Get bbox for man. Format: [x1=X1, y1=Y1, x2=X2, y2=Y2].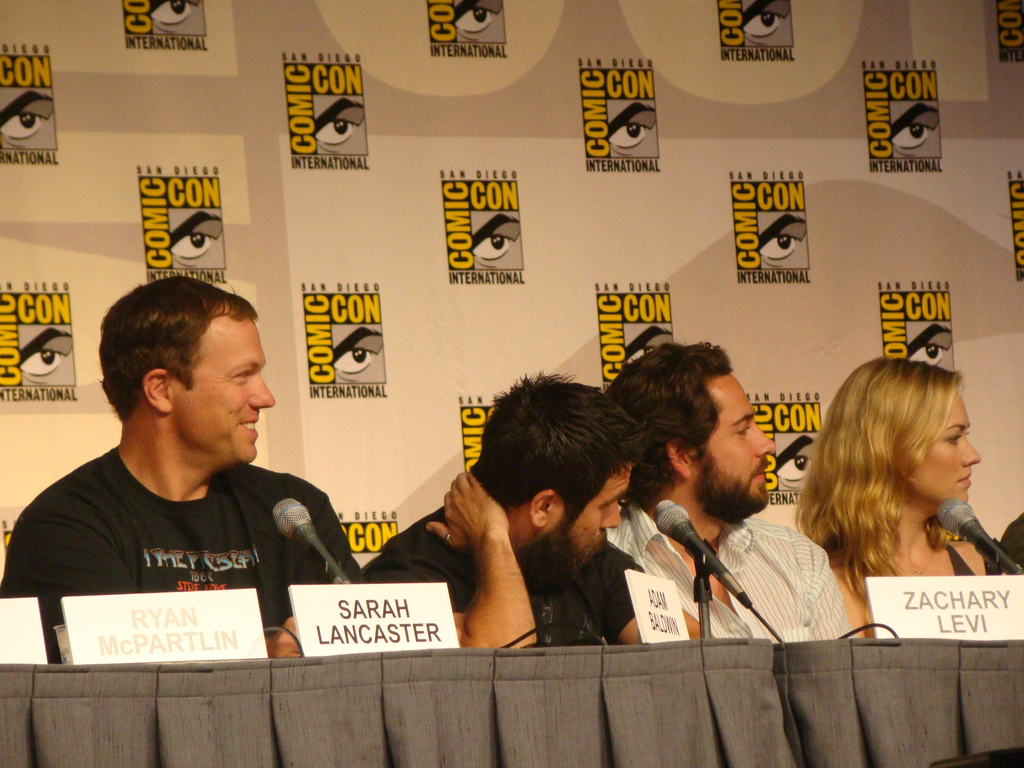
[x1=606, y1=342, x2=856, y2=647].
